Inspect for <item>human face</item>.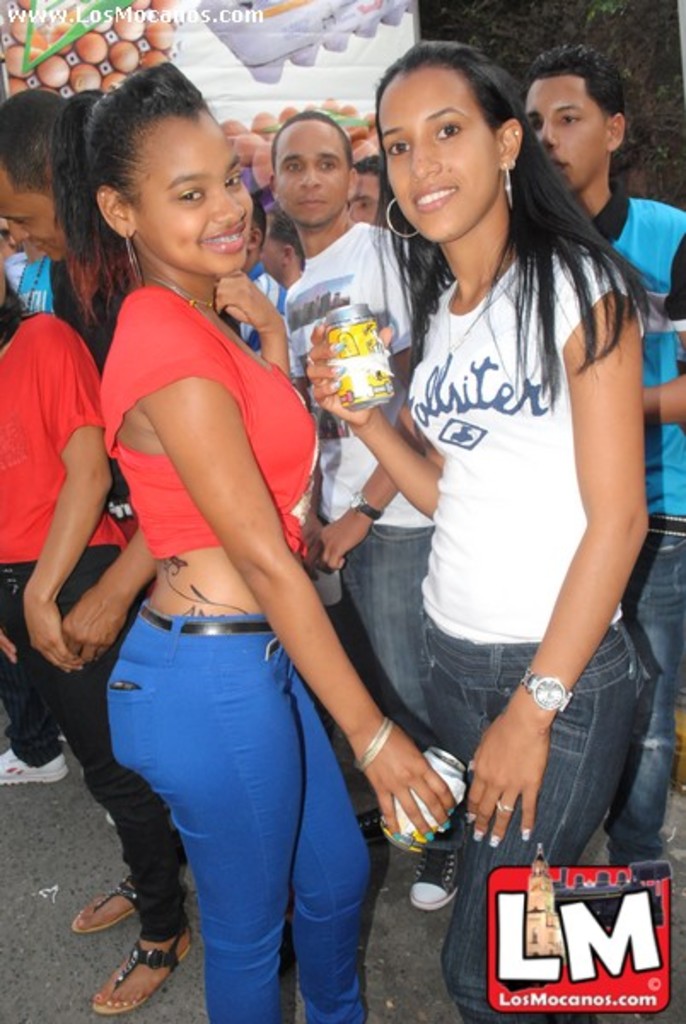
Inspection: detection(346, 169, 386, 225).
